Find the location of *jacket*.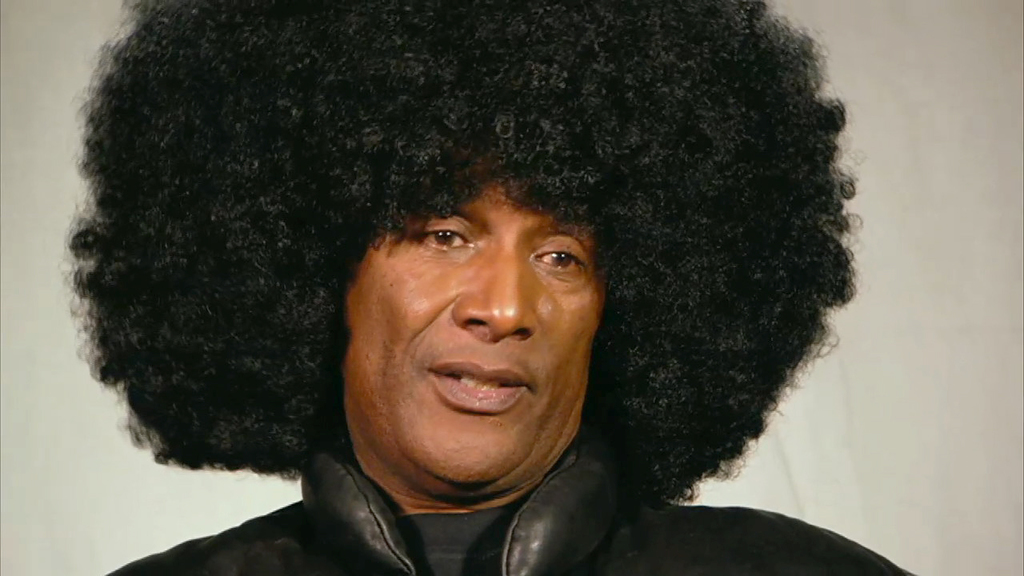
Location: <box>112,449,916,575</box>.
